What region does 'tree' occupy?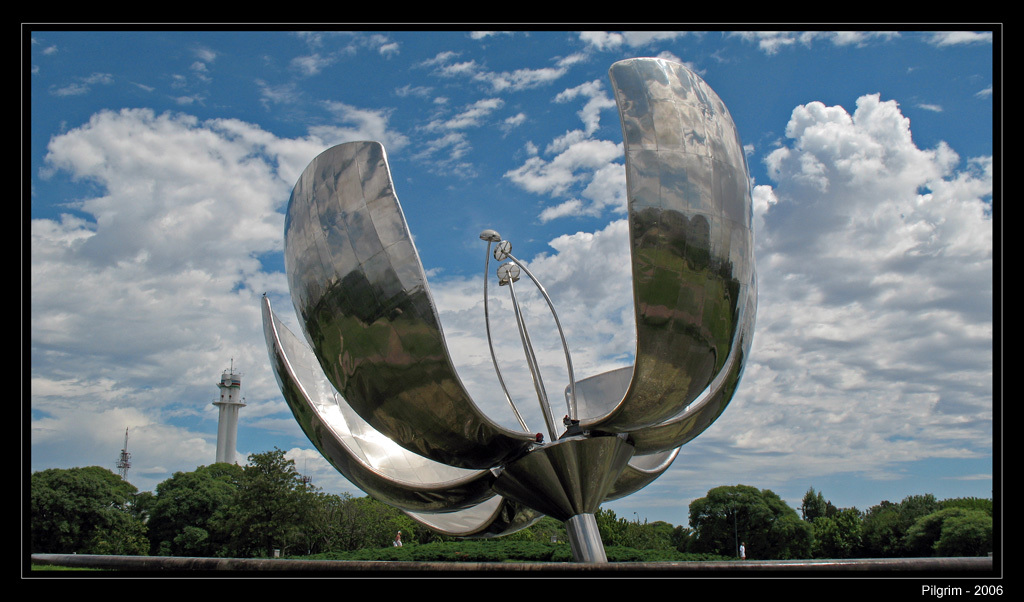
[left=685, top=491, right=796, bottom=550].
